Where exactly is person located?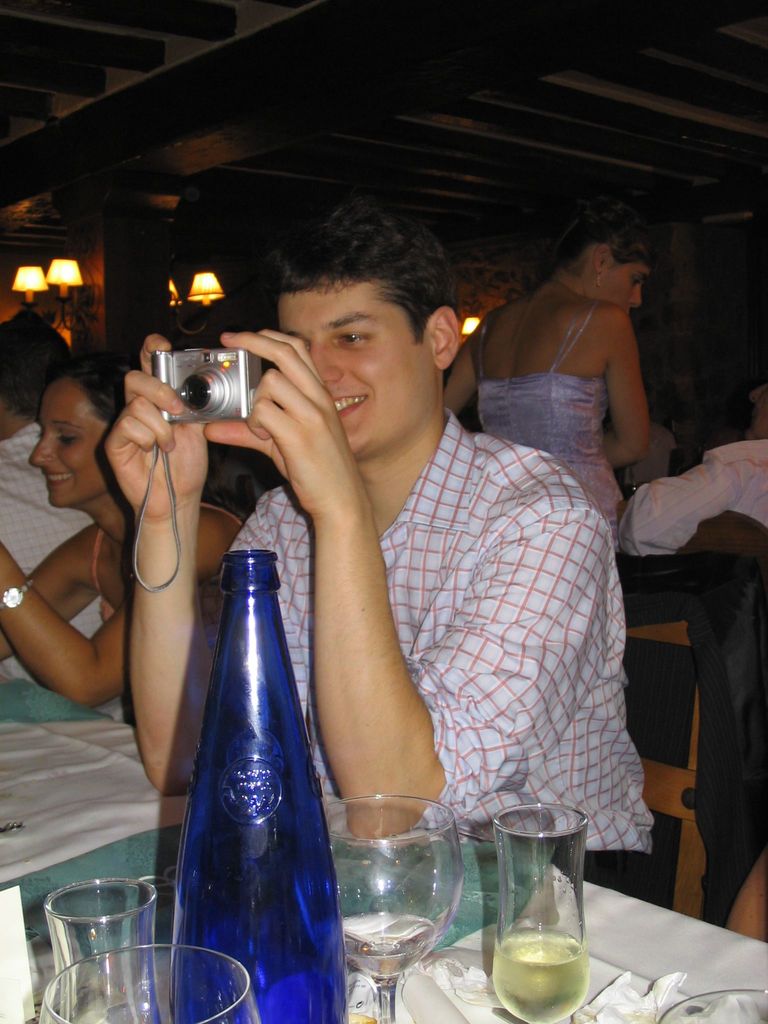
Its bounding box is (left=426, top=217, right=650, bottom=554).
